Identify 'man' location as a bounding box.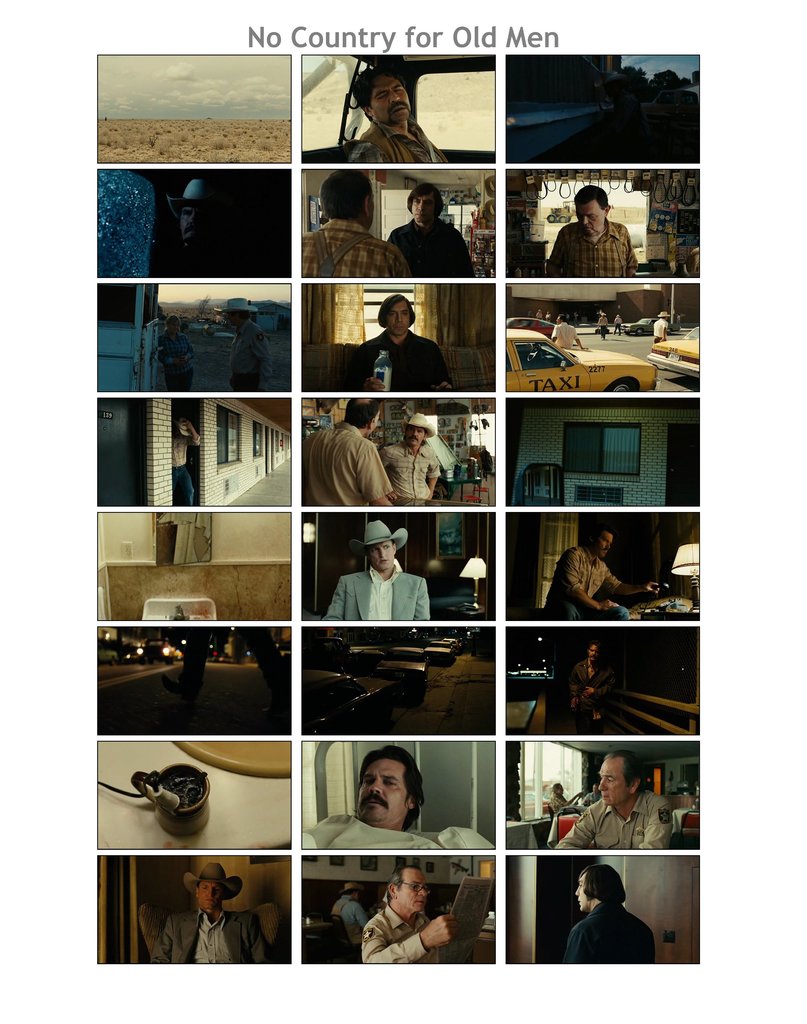
x1=546, y1=186, x2=637, y2=271.
